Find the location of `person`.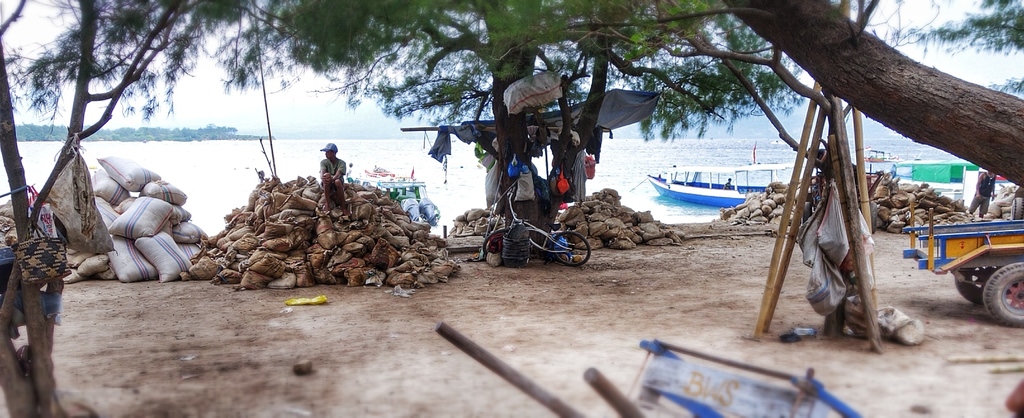
Location: locate(319, 143, 349, 217).
